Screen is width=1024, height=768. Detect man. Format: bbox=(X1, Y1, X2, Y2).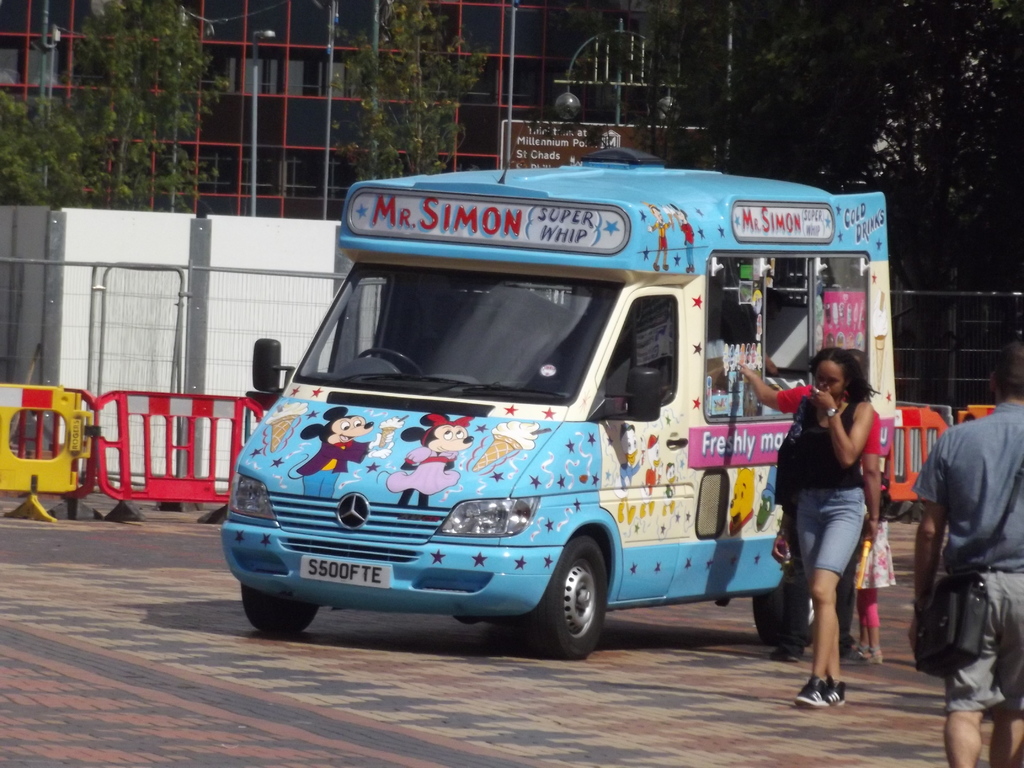
bbox=(912, 356, 1018, 748).
